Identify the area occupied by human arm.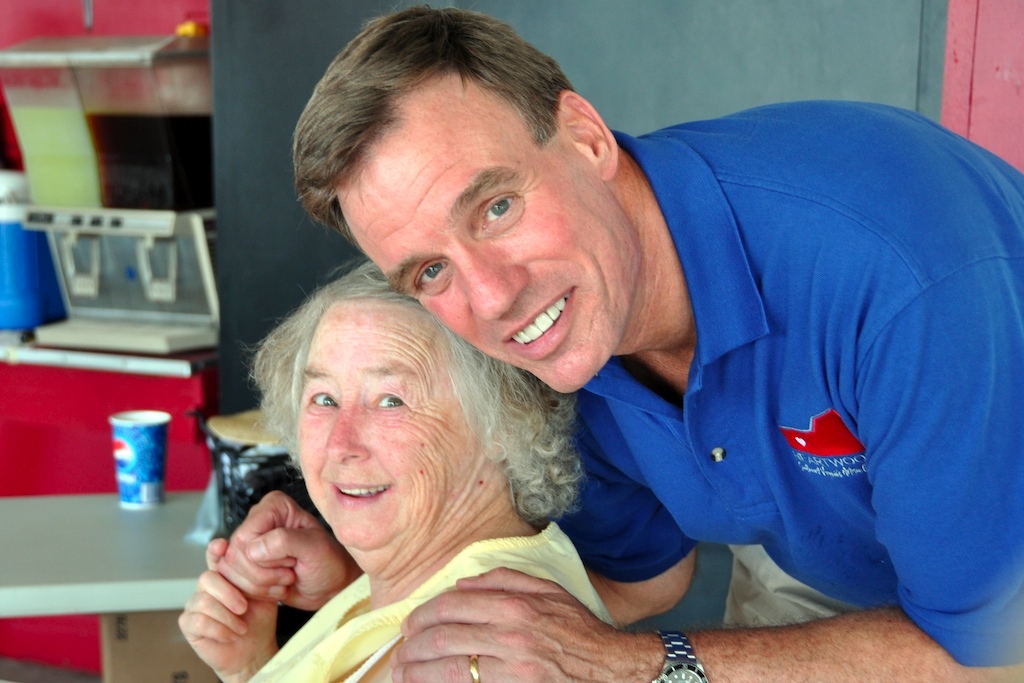
Area: 393 256 1023 682.
